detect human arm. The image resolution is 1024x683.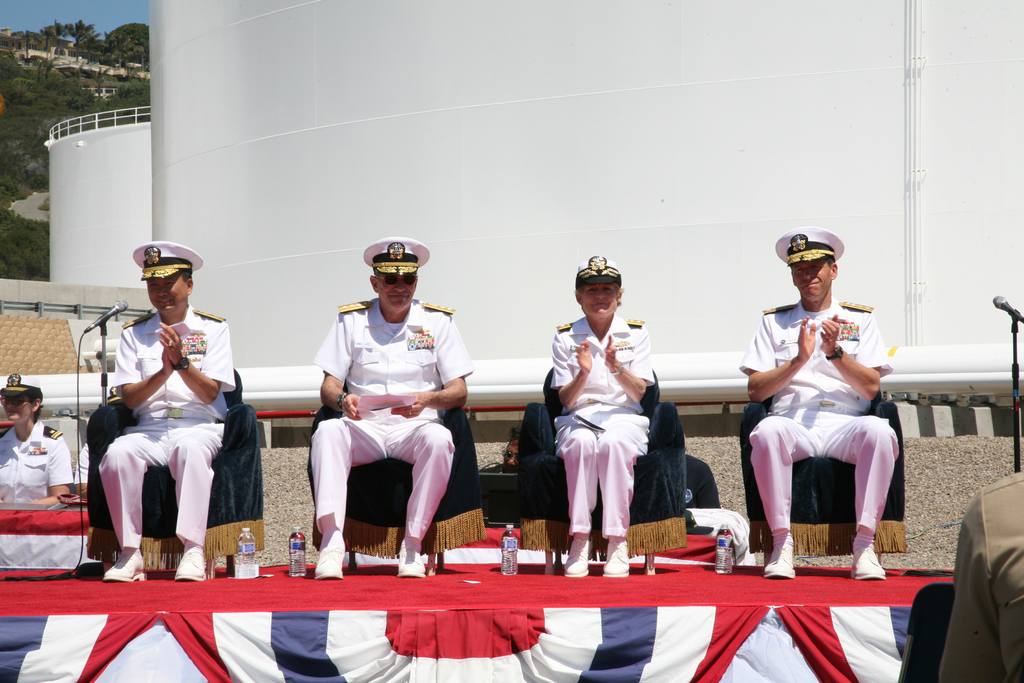
crop(604, 319, 655, 403).
